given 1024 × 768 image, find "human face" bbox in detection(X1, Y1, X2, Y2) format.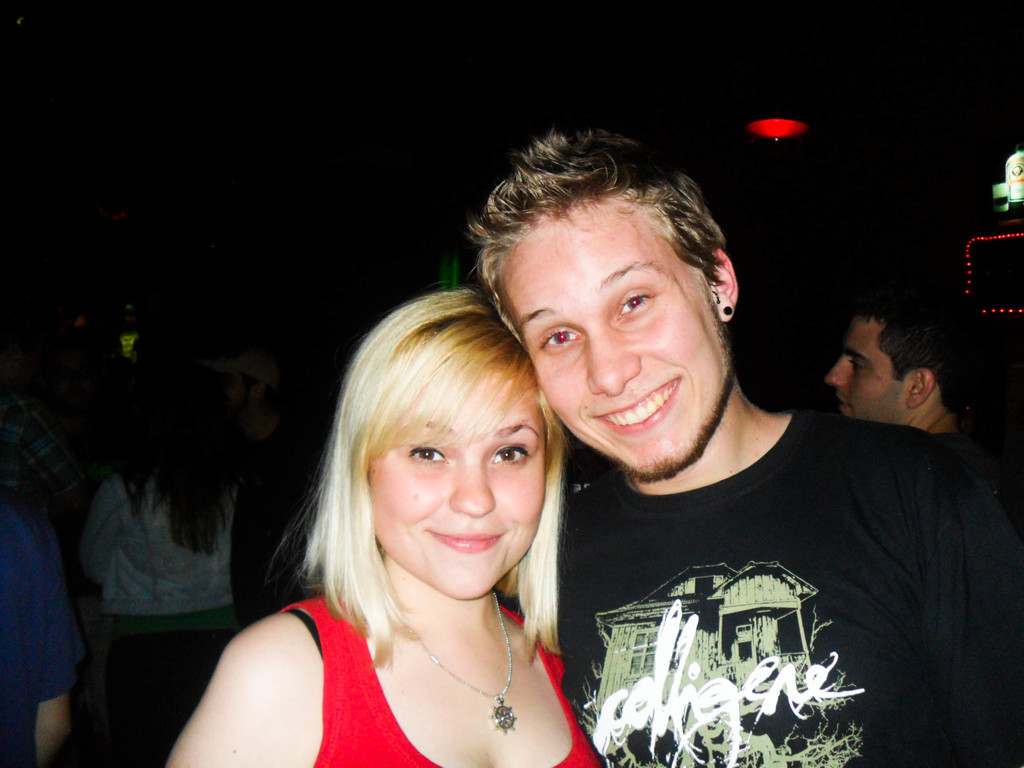
detection(499, 204, 731, 480).
